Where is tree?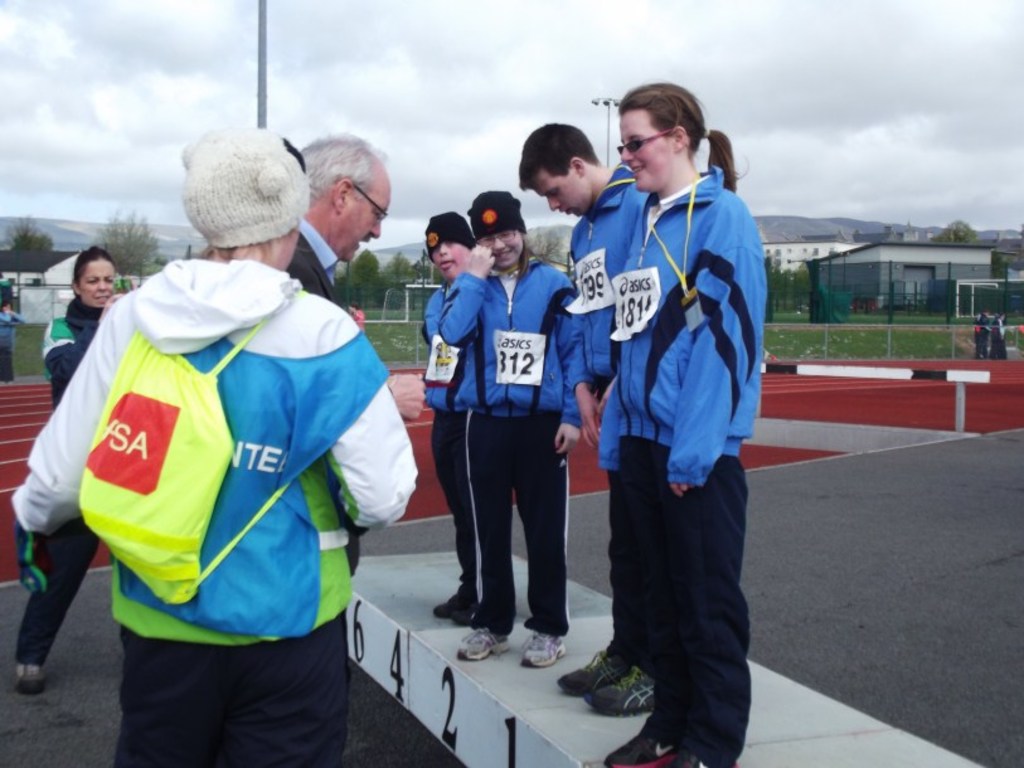
Rect(525, 229, 578, 280).
